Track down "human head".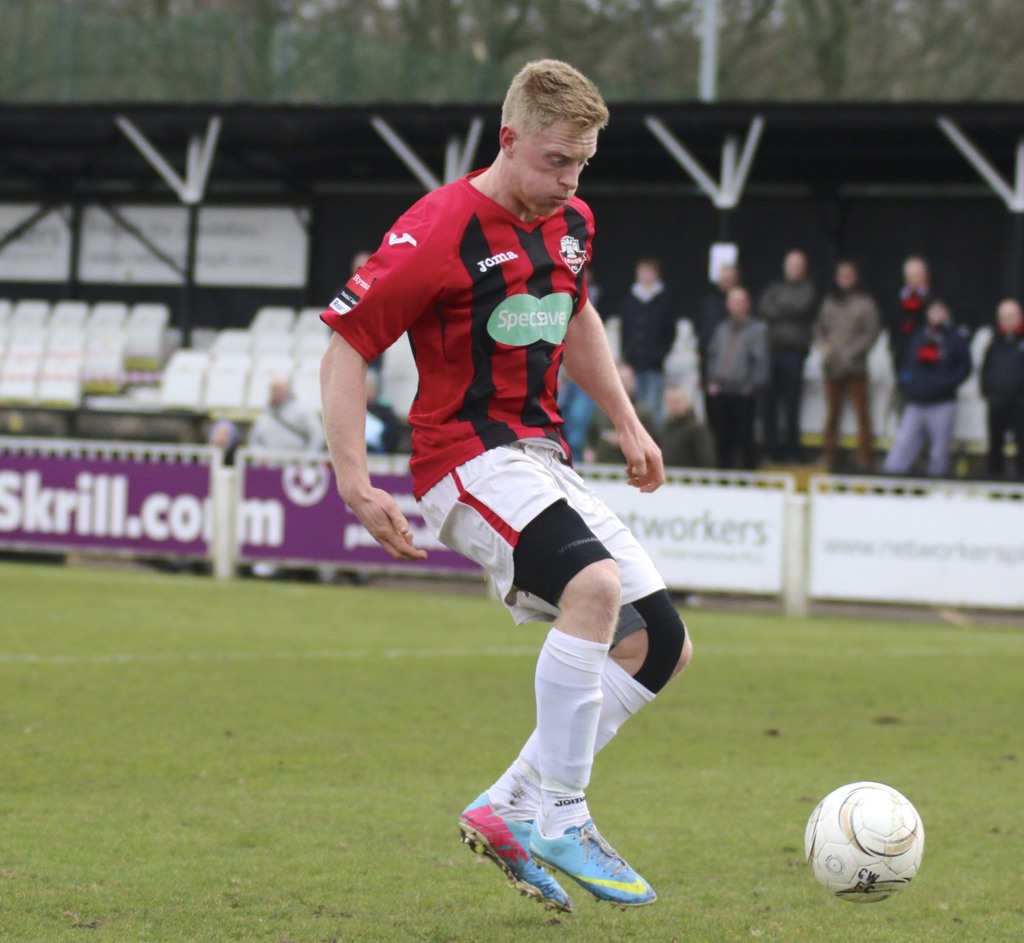
Tracked to 496 60 609 216.
